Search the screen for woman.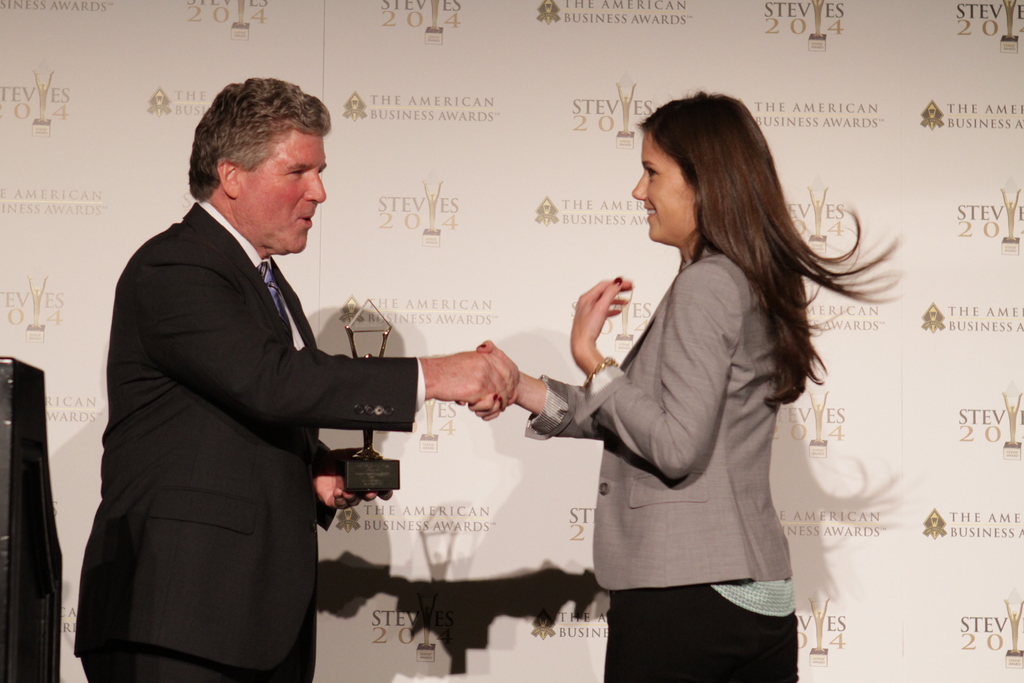
Found at select_region(506, 98, 872, 682).
